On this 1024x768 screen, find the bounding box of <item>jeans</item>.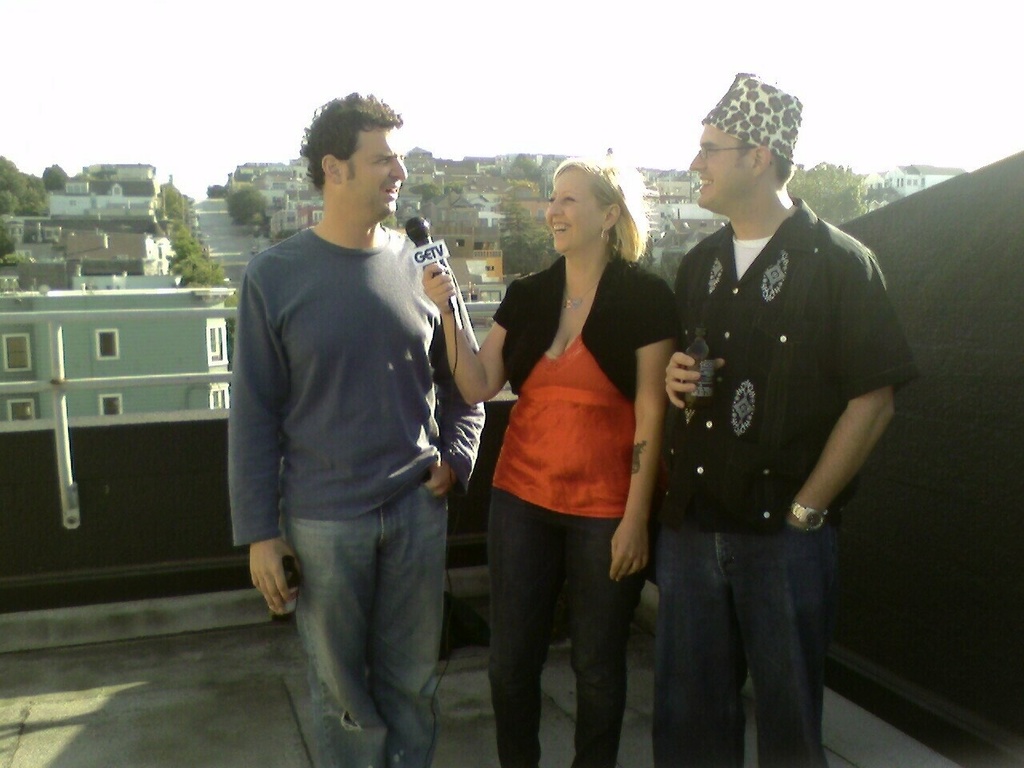
Bounding box: BBox(650, 527, 841, 762).
